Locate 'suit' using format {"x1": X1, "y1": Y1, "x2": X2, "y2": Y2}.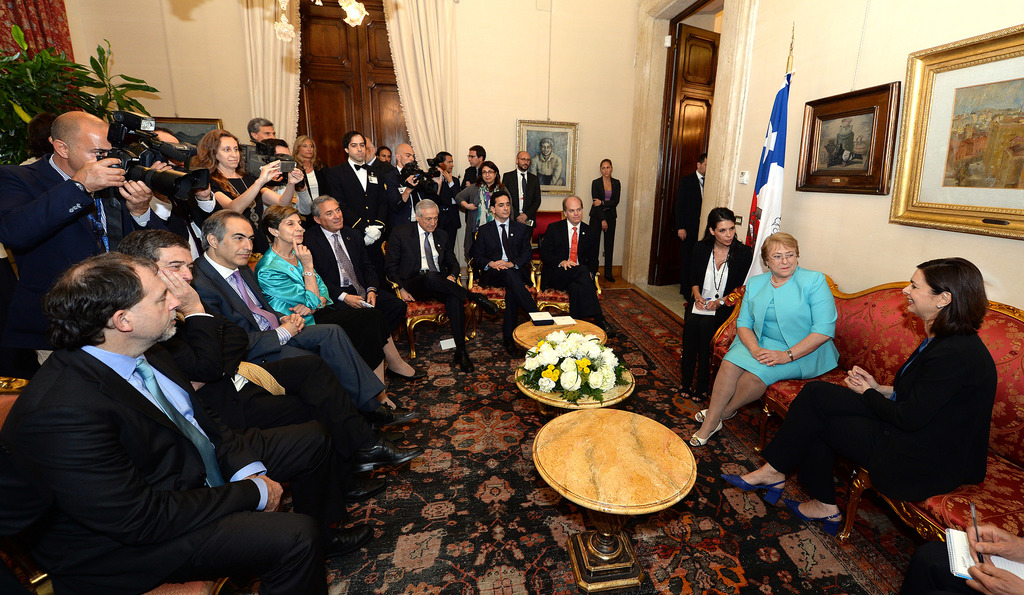
{"x1": 672, "y1": 168, "x2": 705, "y2": 245}.
